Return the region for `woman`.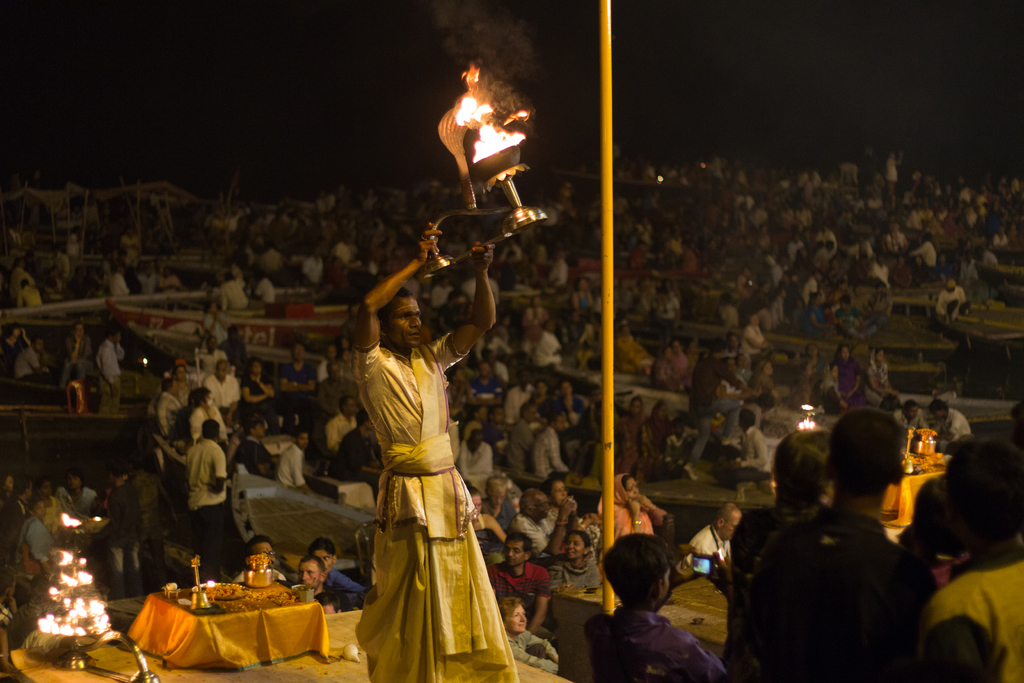
bbox=(674, 339, 694, 385).
